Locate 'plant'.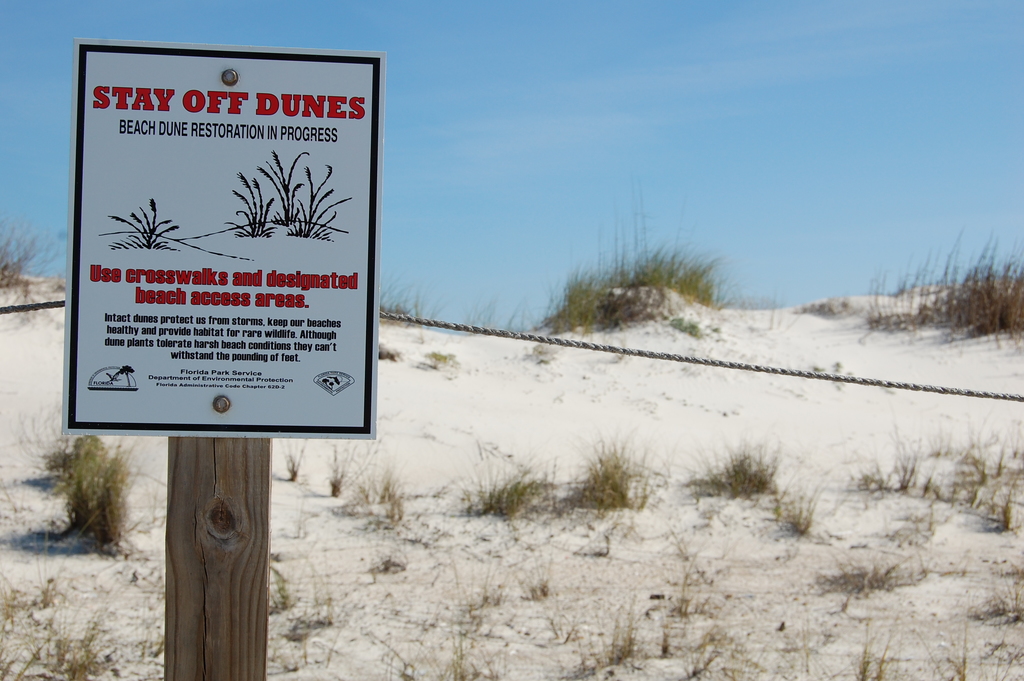
Bounding box: (938,434,1021,539).
